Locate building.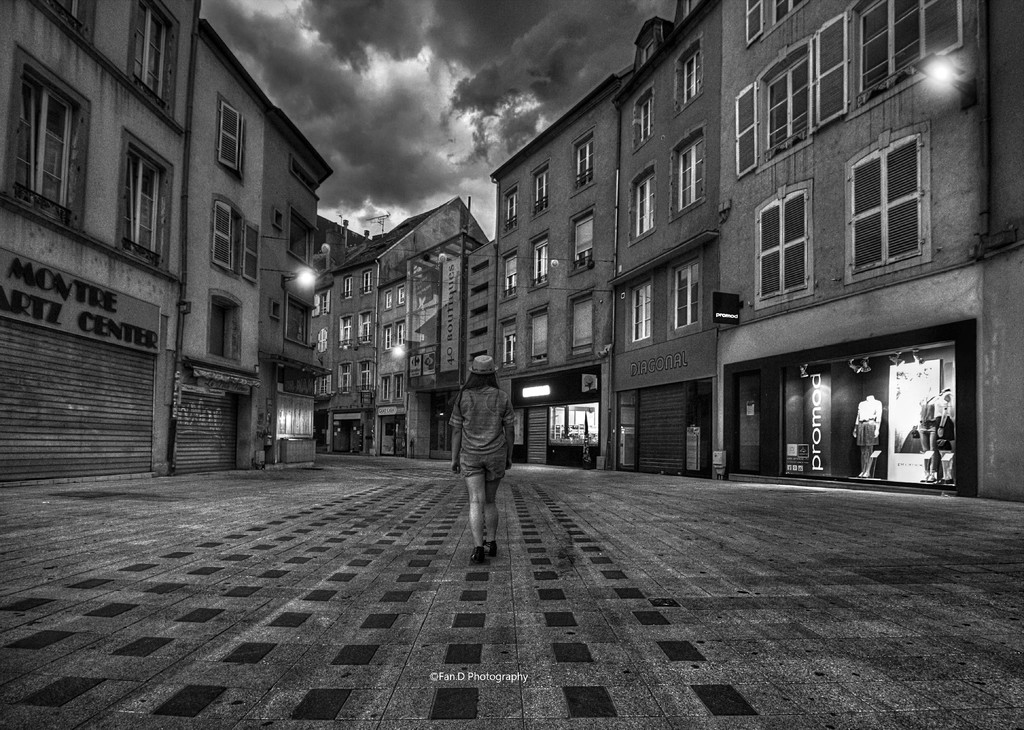
Bounding box: 303, 0, 1023, 489.
